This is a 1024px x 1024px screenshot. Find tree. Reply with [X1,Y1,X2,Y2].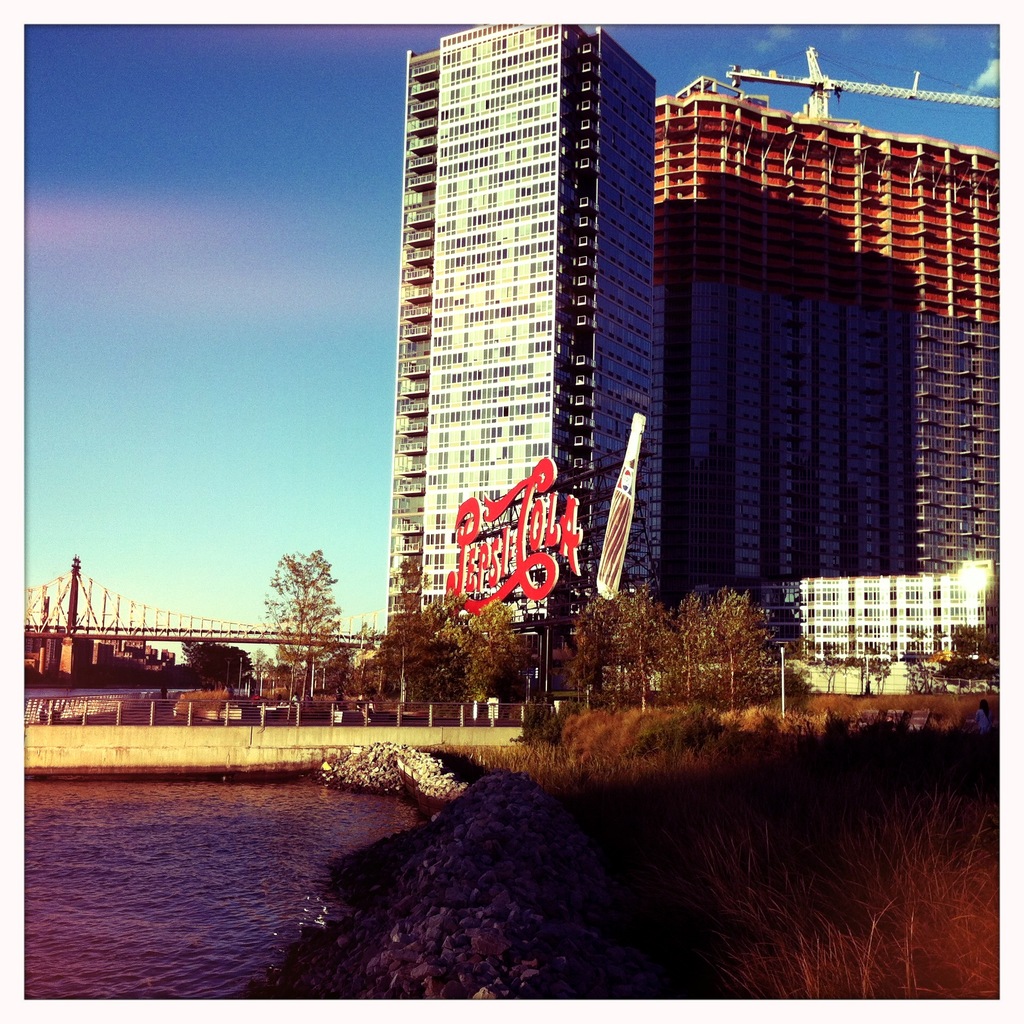
[706,572,769,703].
